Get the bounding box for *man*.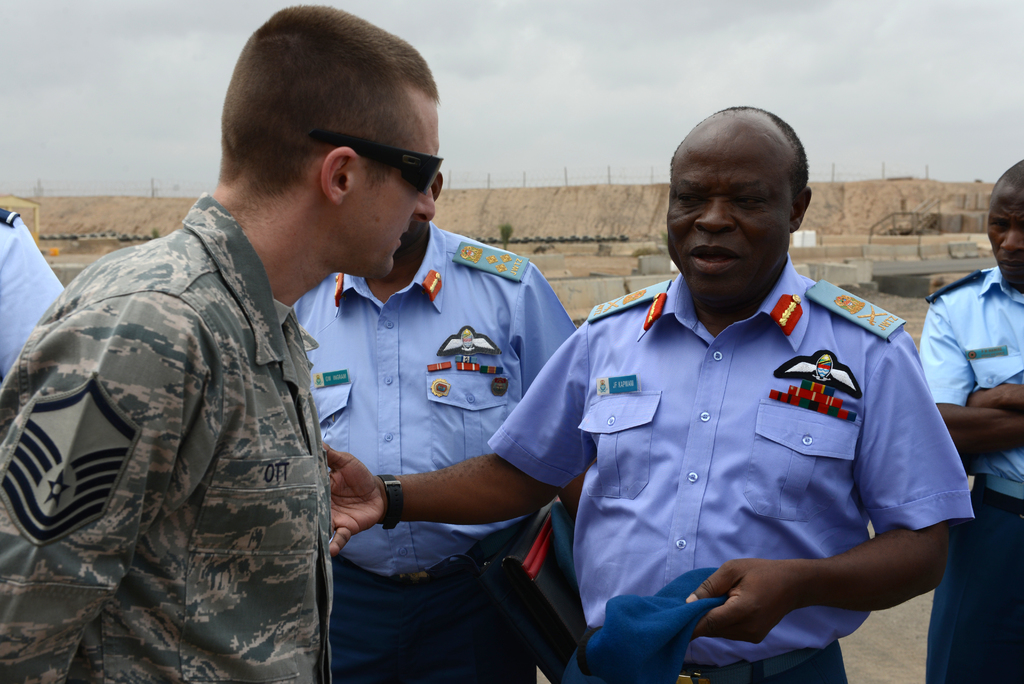
40,24,476,672.
